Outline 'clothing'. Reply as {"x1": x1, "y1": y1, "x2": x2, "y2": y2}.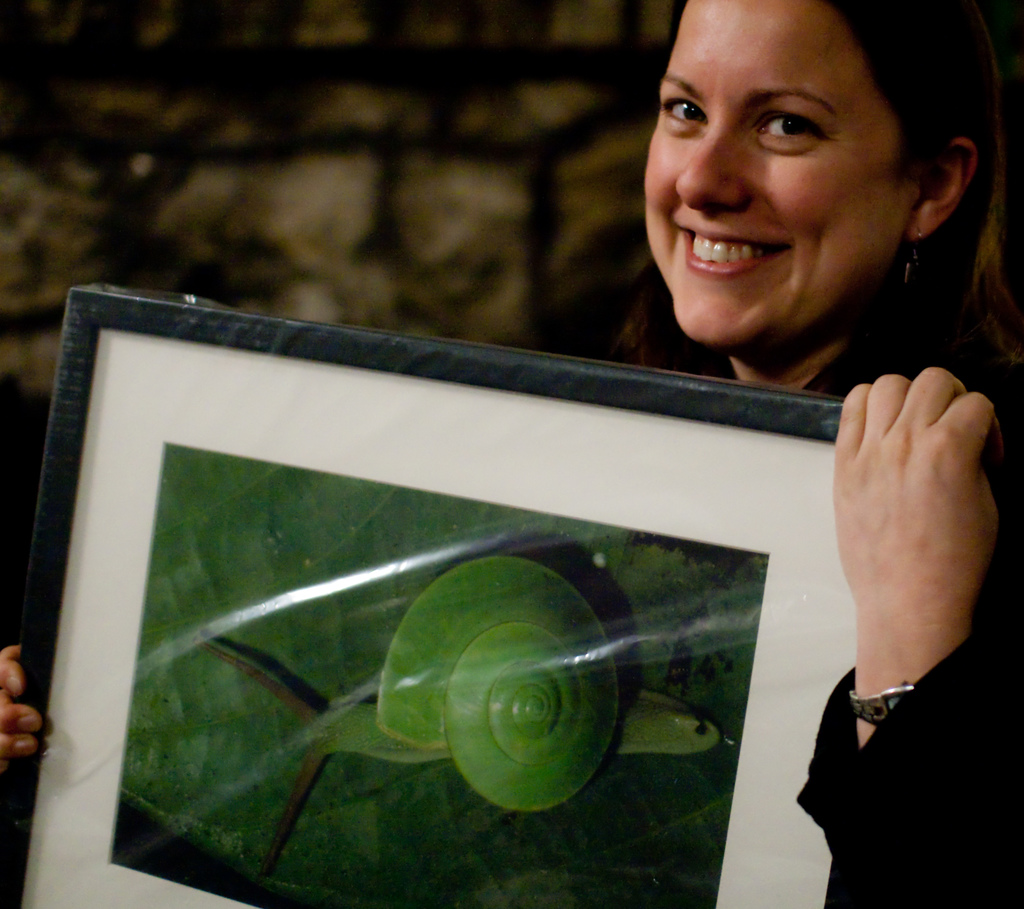
{"x1": 691, "y1": 332, "x2": 1023, "y2": 908}.
